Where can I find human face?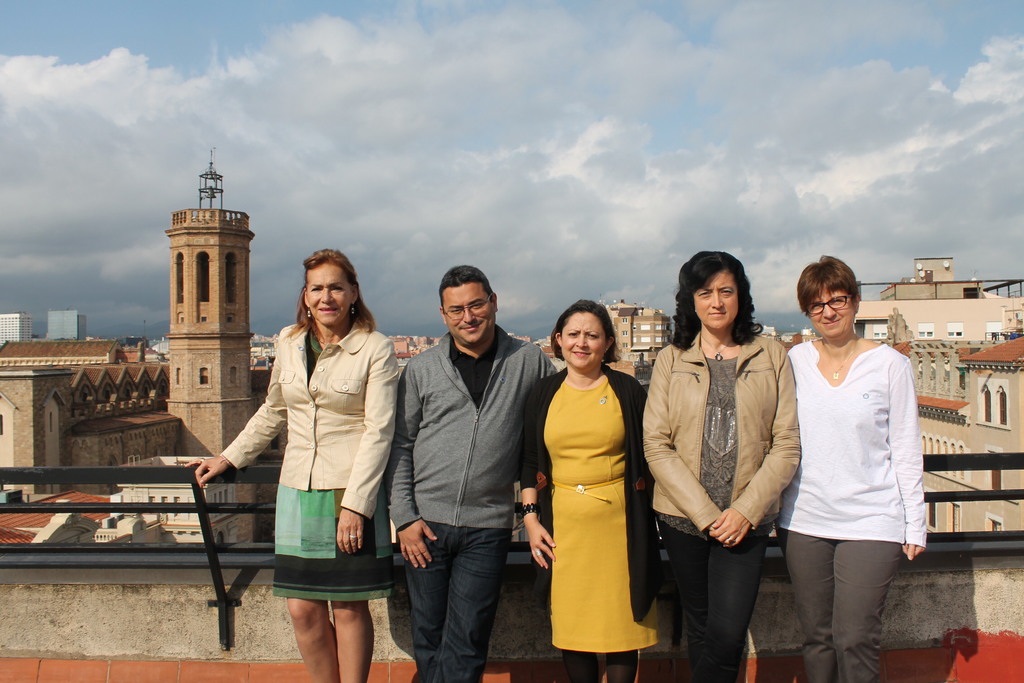
You can find it at l=439, t=283, r=498, b=344.
